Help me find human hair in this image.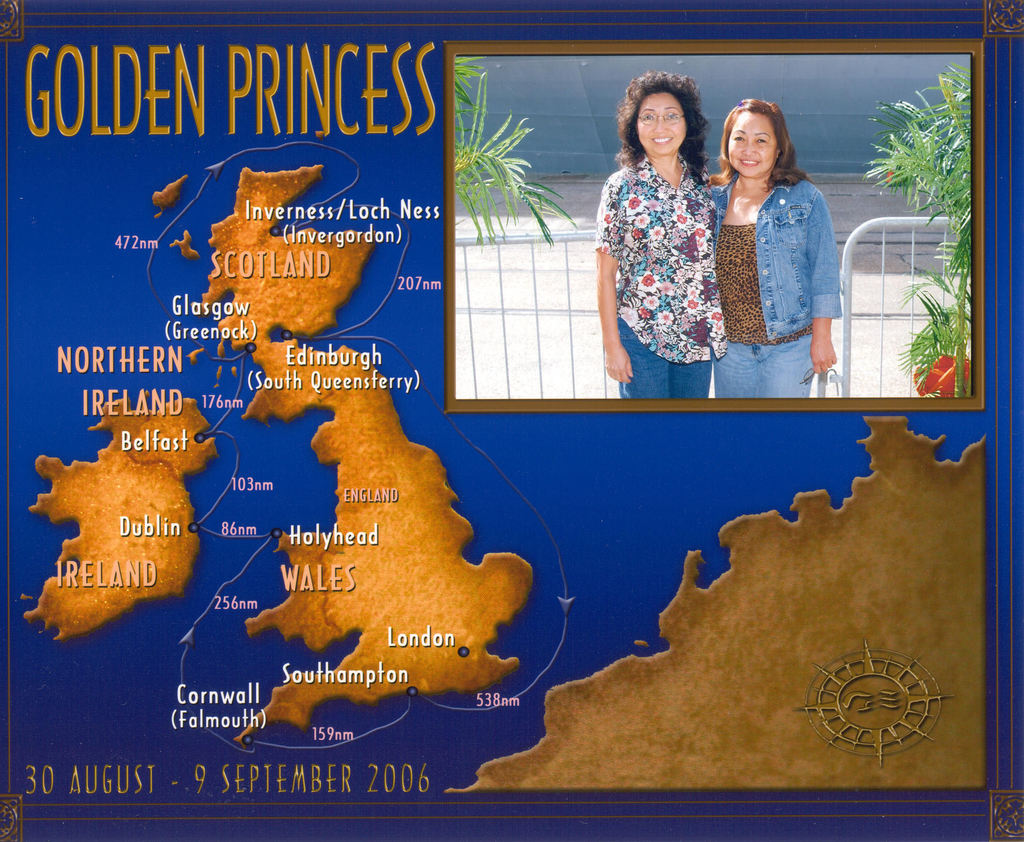
Found it: [left=718, top=97, right=815, bottom=189].
